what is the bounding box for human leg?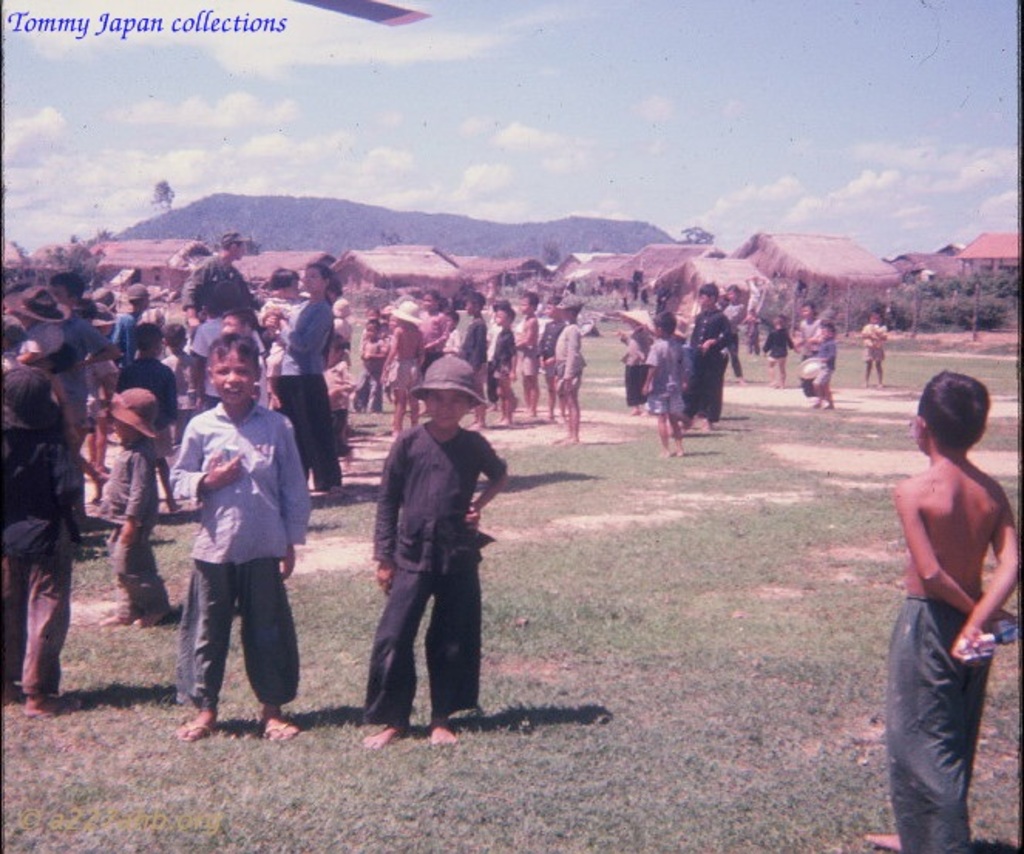
box(570, 392, 578, 439).
